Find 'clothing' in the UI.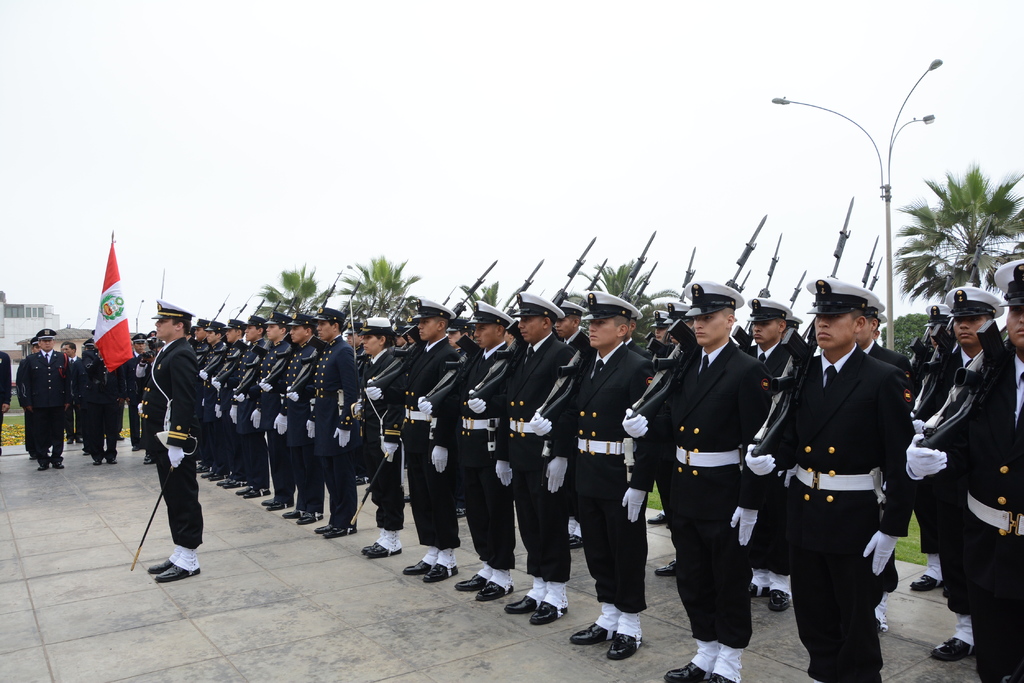
UI element at region(134, 335, 201, 551).
